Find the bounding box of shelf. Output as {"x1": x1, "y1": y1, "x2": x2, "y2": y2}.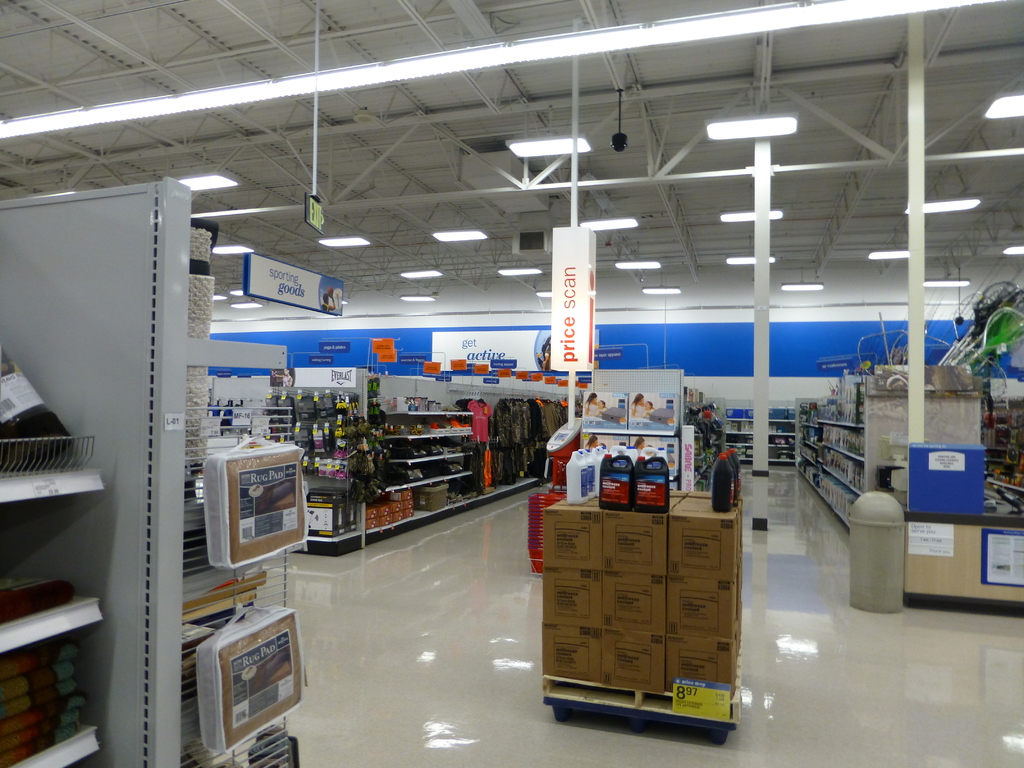
{"x1": 767, "y1": 410, "x2": 791, "y2": 413}.
